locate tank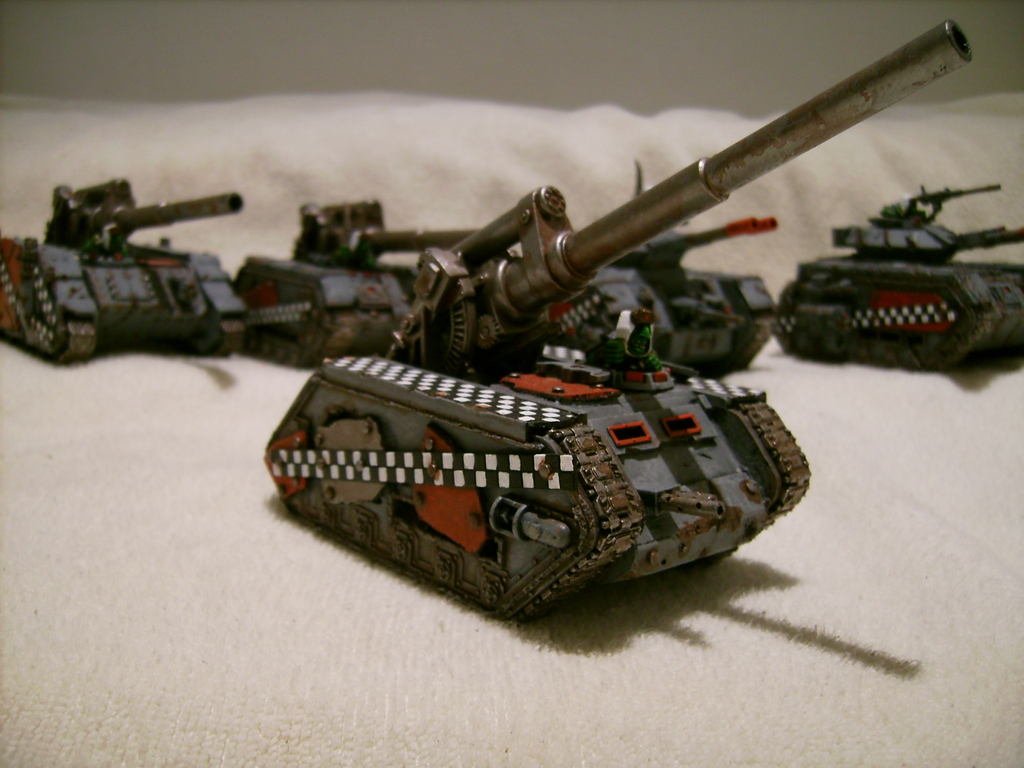
{"x1": 772, "y1": 182, "x2": 1023, "y2": 367}
